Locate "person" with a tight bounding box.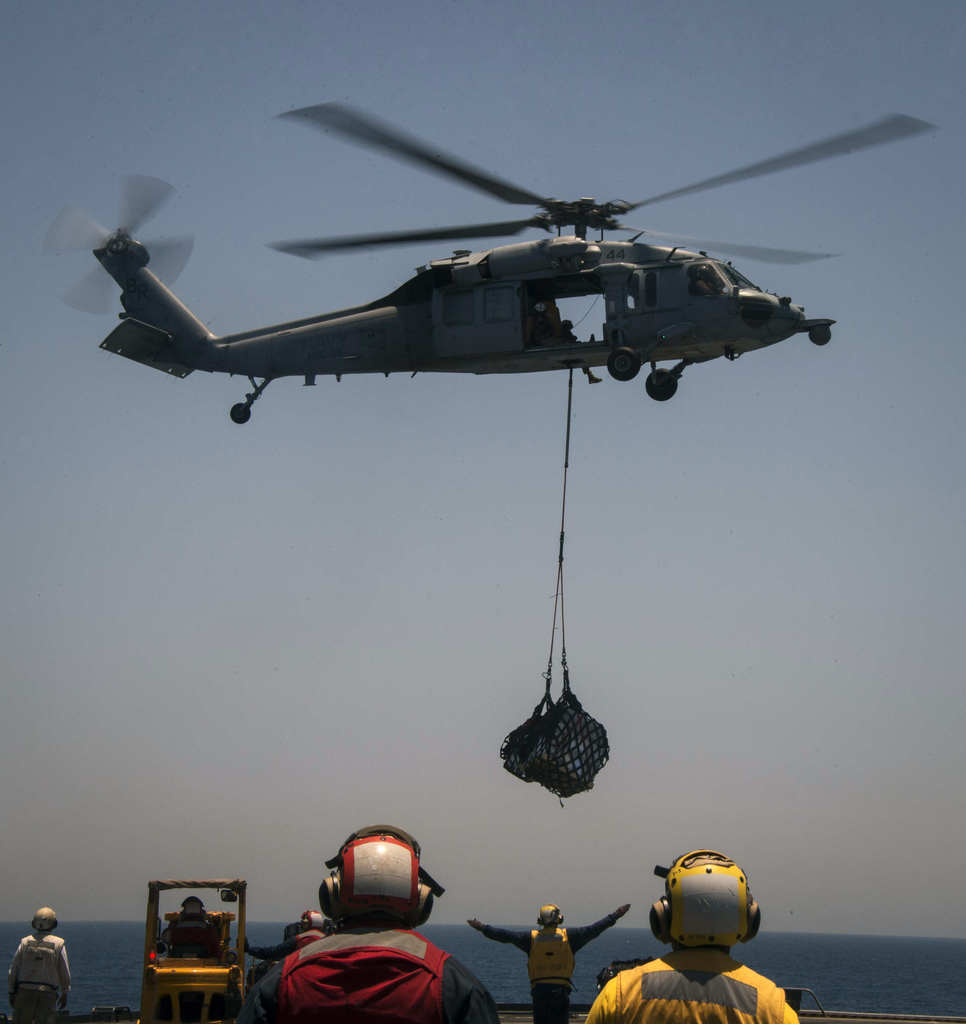
{"left": 527, "top": 302, "right": 561, "bottom": 346}.
